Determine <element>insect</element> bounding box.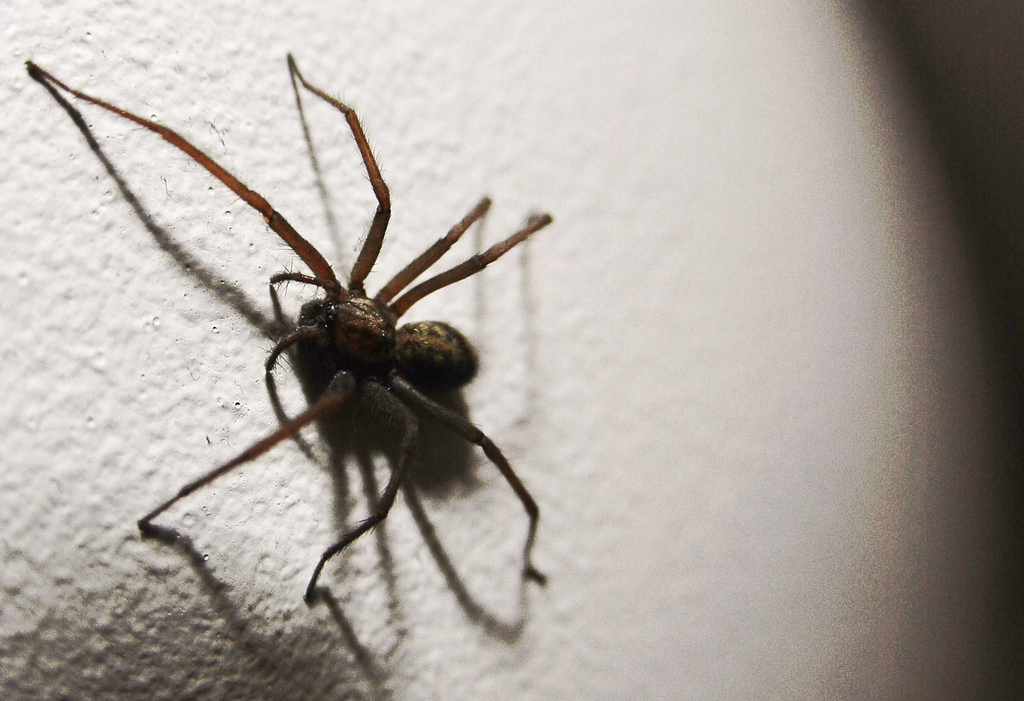
Determined: region(24, 48, 550, 602).
